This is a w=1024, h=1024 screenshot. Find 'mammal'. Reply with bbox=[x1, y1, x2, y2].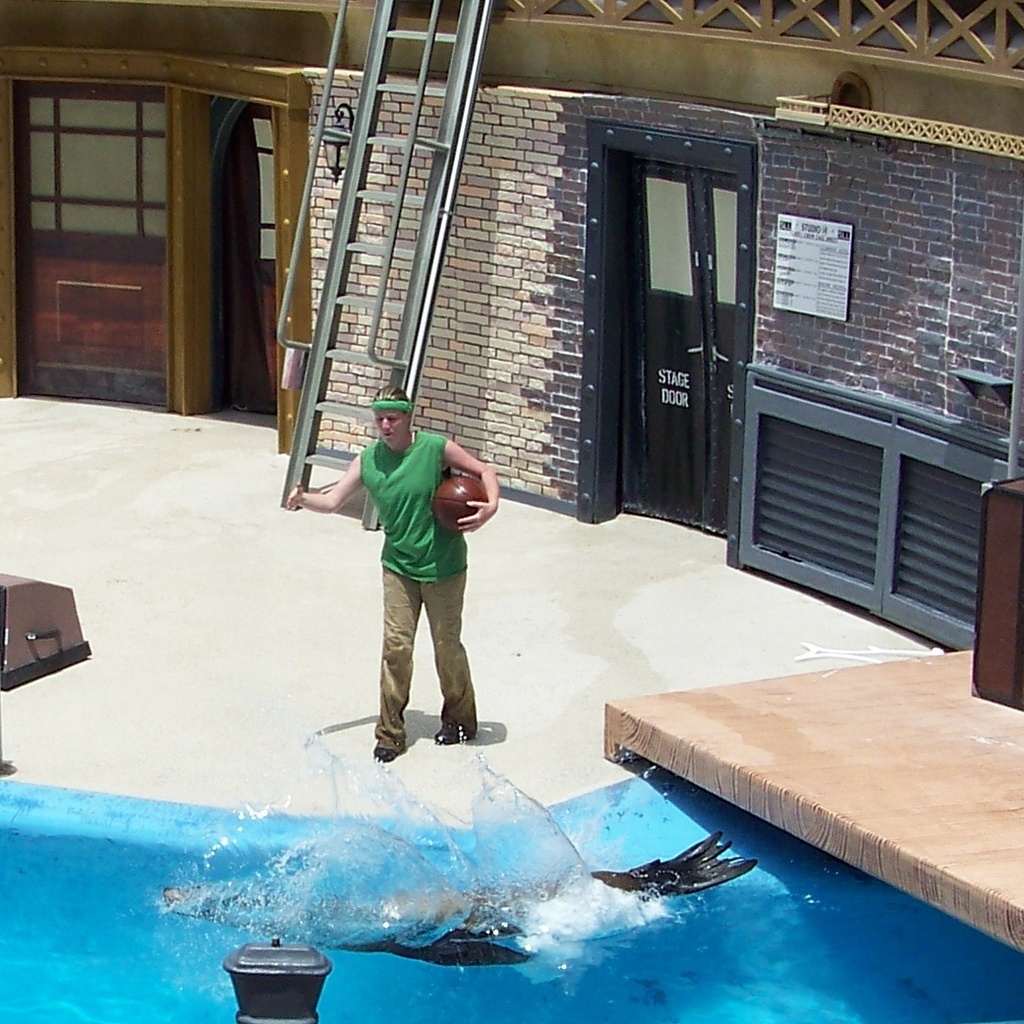
bbox=[285, 384, 501, 755].
